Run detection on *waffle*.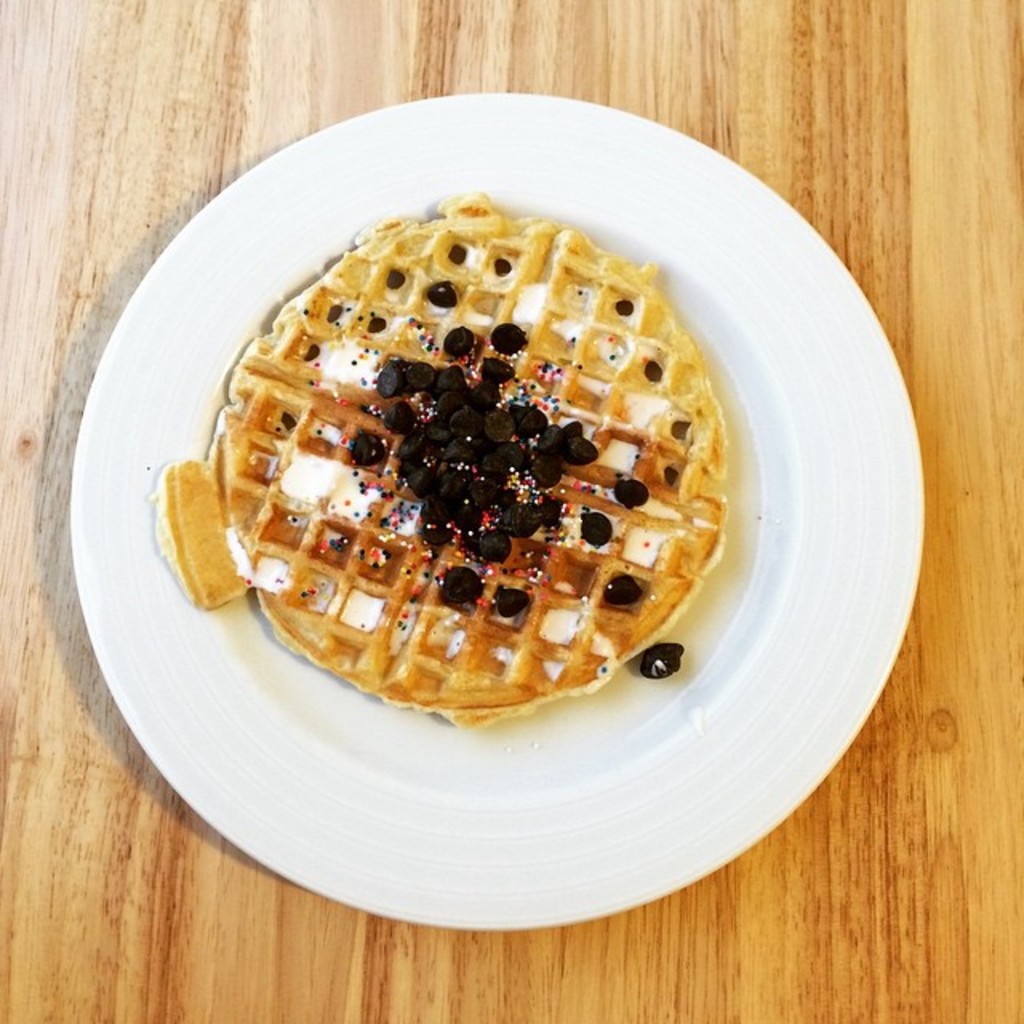
Result: 152,192,723,728.
